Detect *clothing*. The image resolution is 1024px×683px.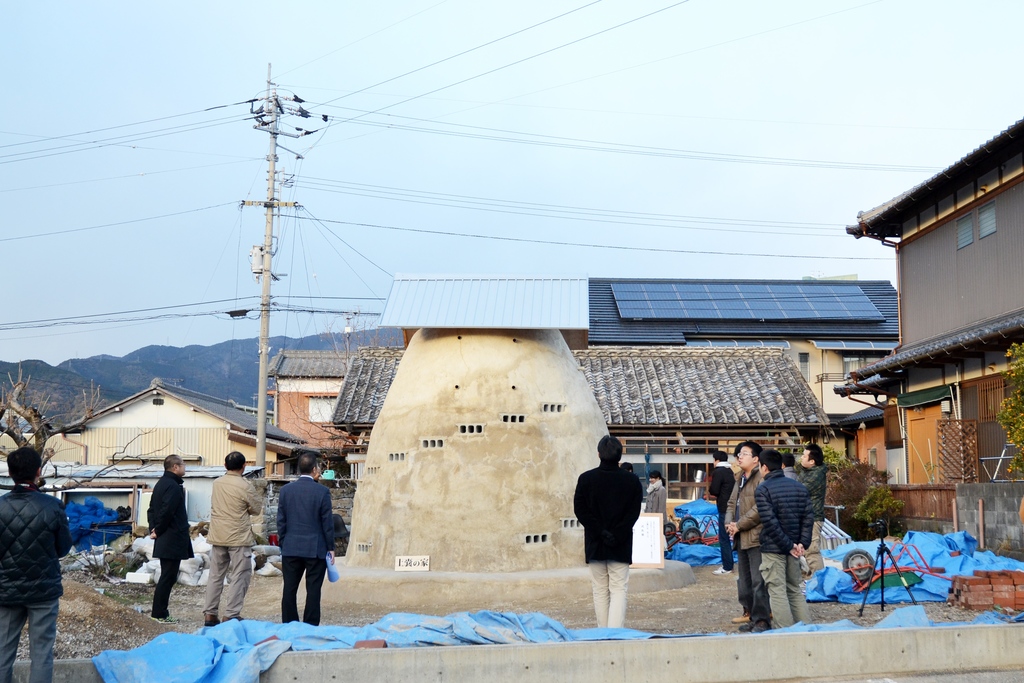
select_region(280, 474, 341, 561).
